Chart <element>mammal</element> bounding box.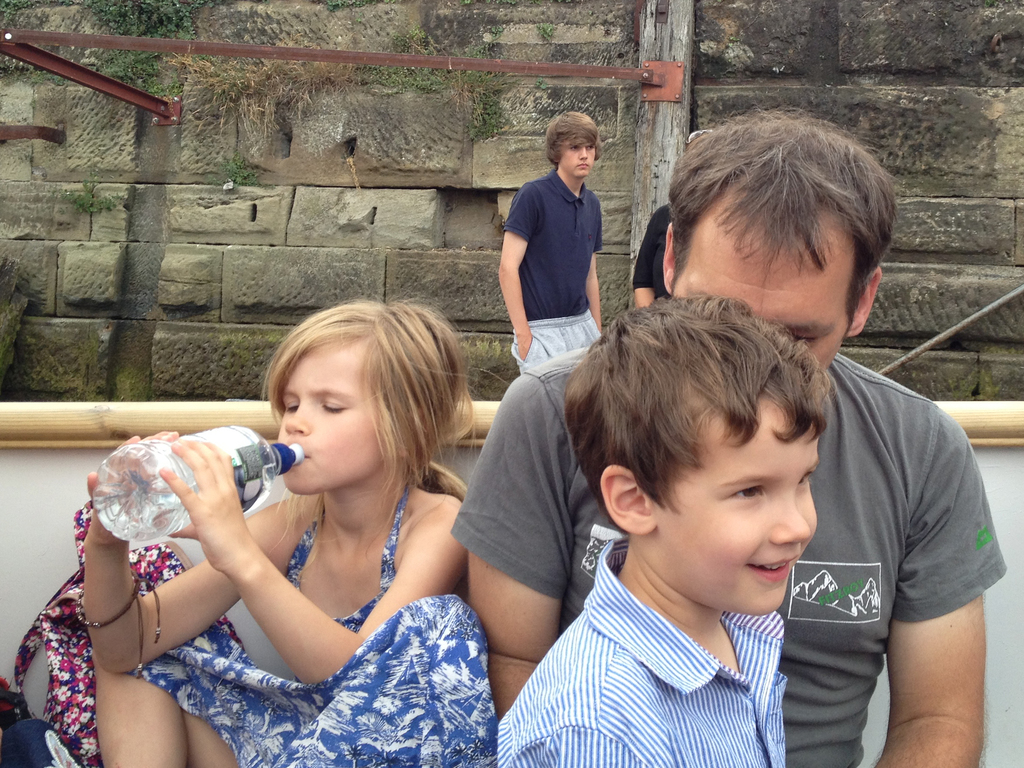
Charted: [118,309,525,735].
